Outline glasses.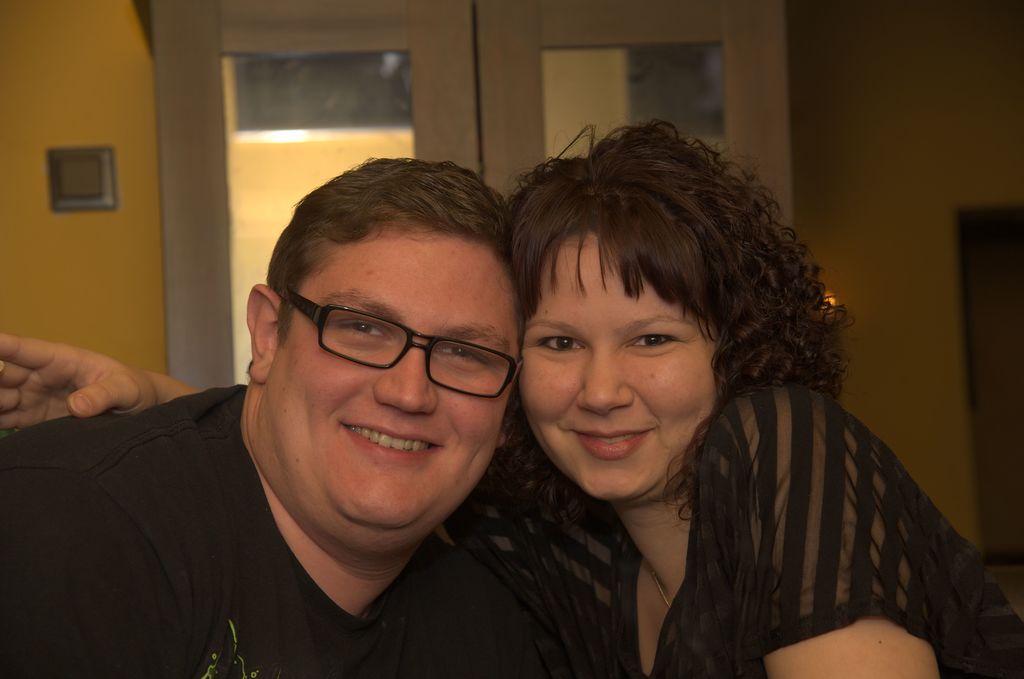
Outline: select_region(269, 289, 527, 401).
